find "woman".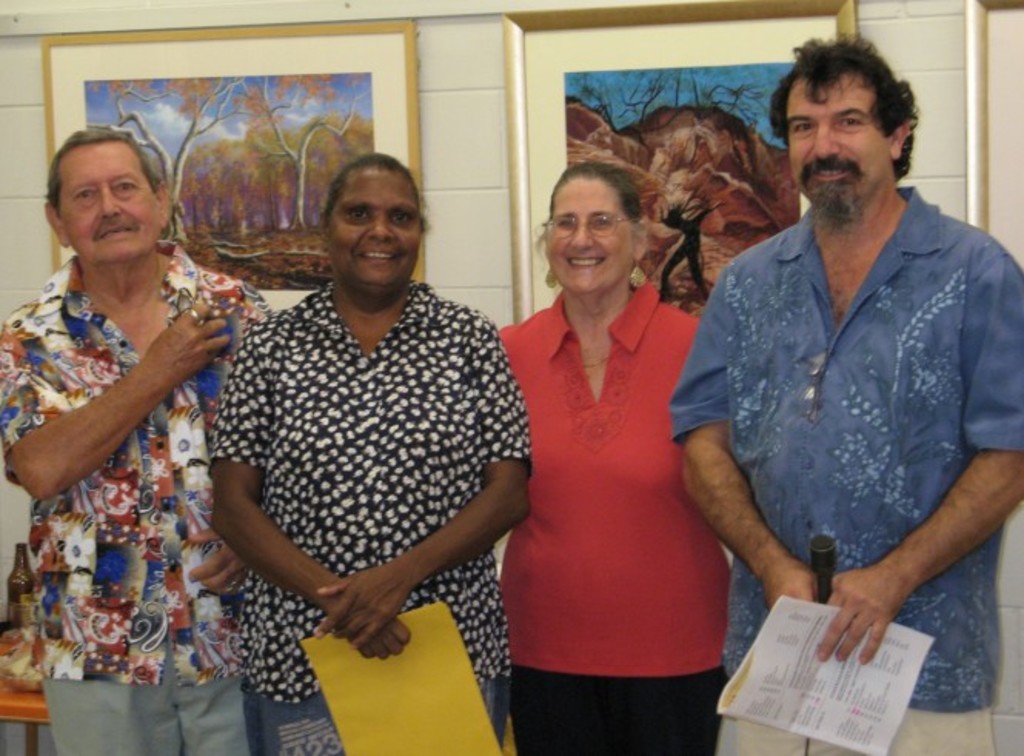
l=208, t=143, r=530, b=754.
